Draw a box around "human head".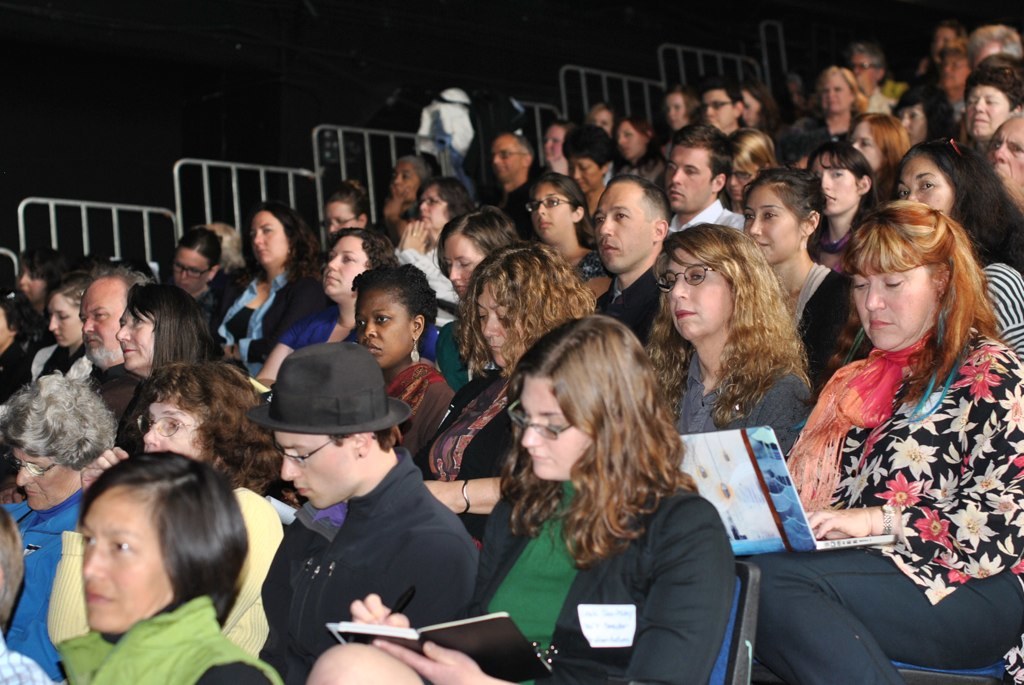
box=[412, 172, 472, 228].
